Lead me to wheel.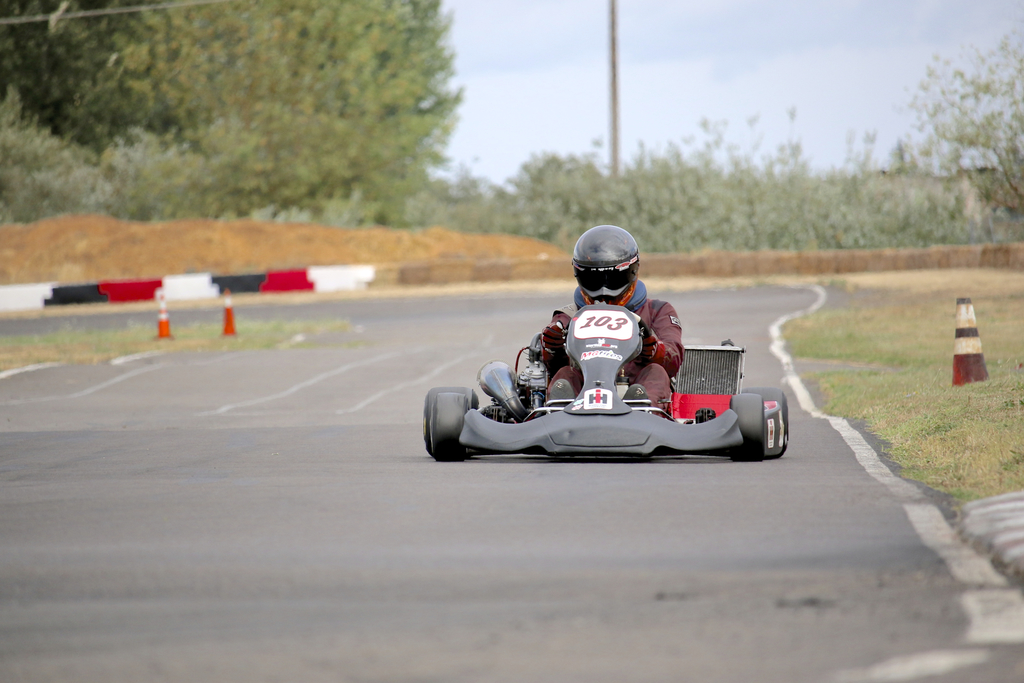
Lead to <bbox>729, 392, 766, 462</bbox>.
